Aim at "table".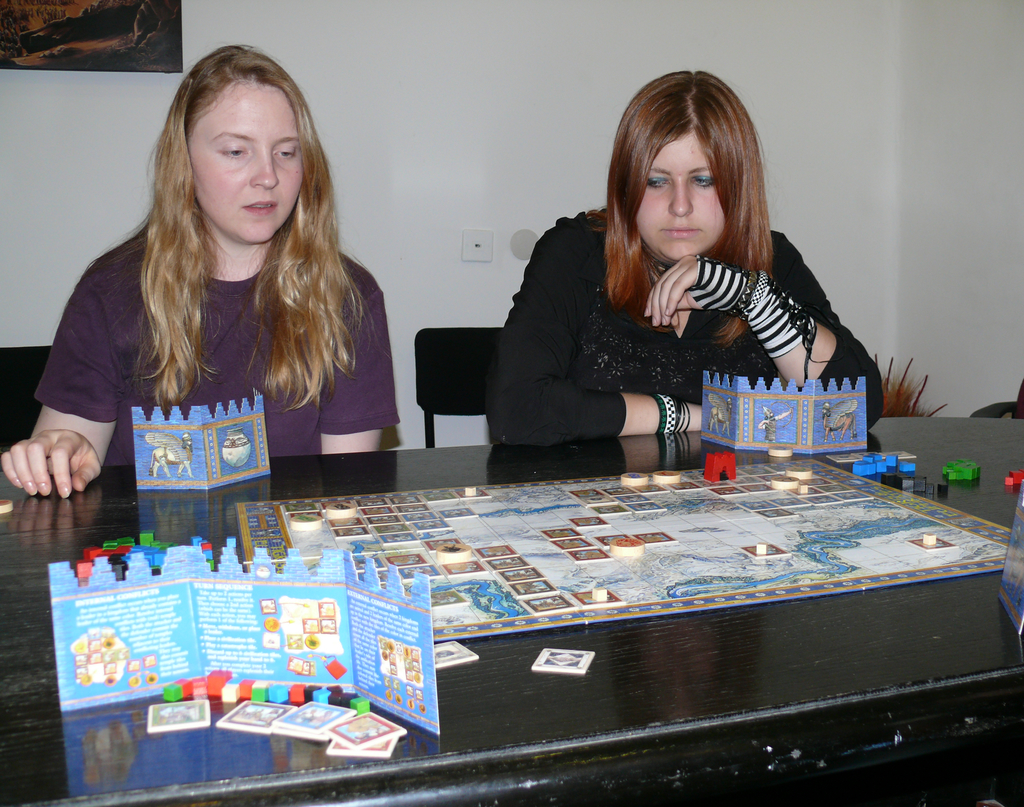
Aimed at pyautogui.locateOnScreen(0, 415, 1023, 806).
